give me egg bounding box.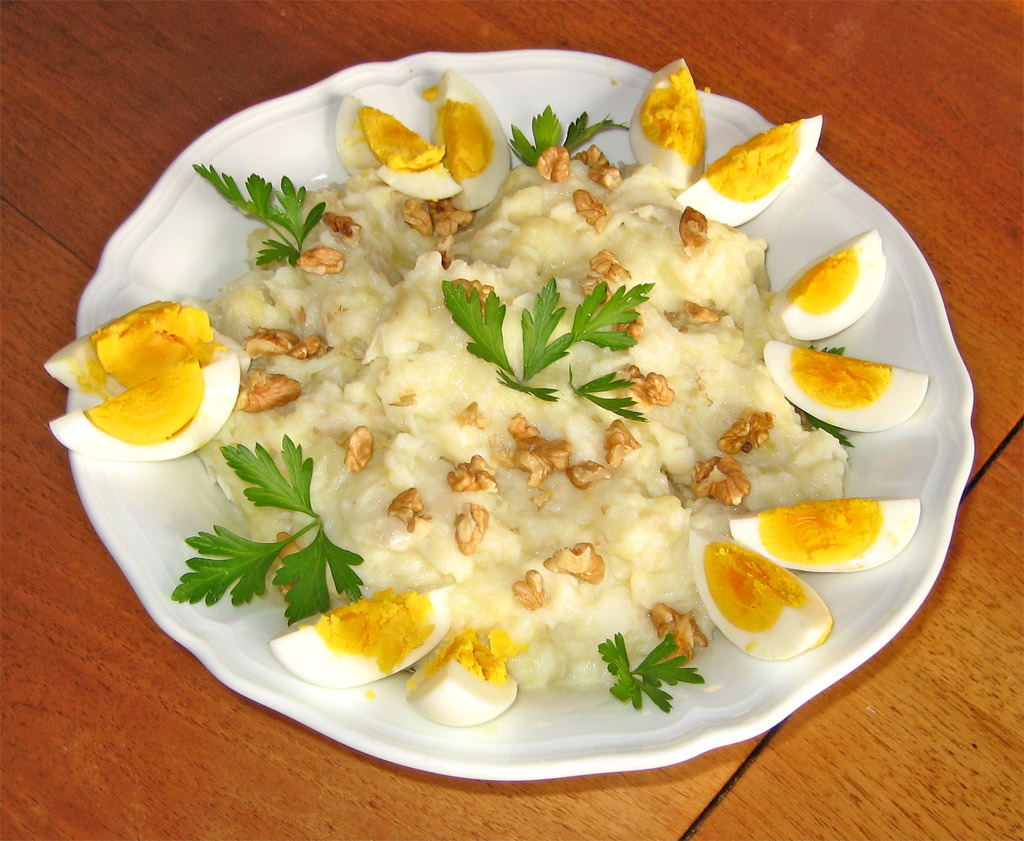
Rect(757, 351, 931, 430).
